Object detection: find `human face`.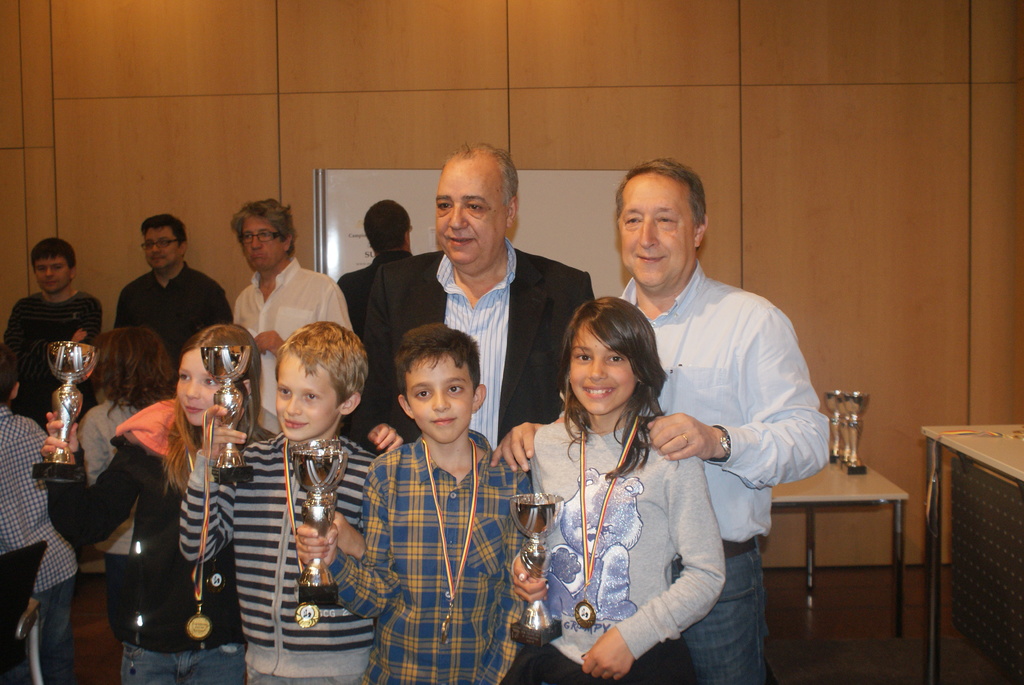
bbox(435, 159, 504, 262).
